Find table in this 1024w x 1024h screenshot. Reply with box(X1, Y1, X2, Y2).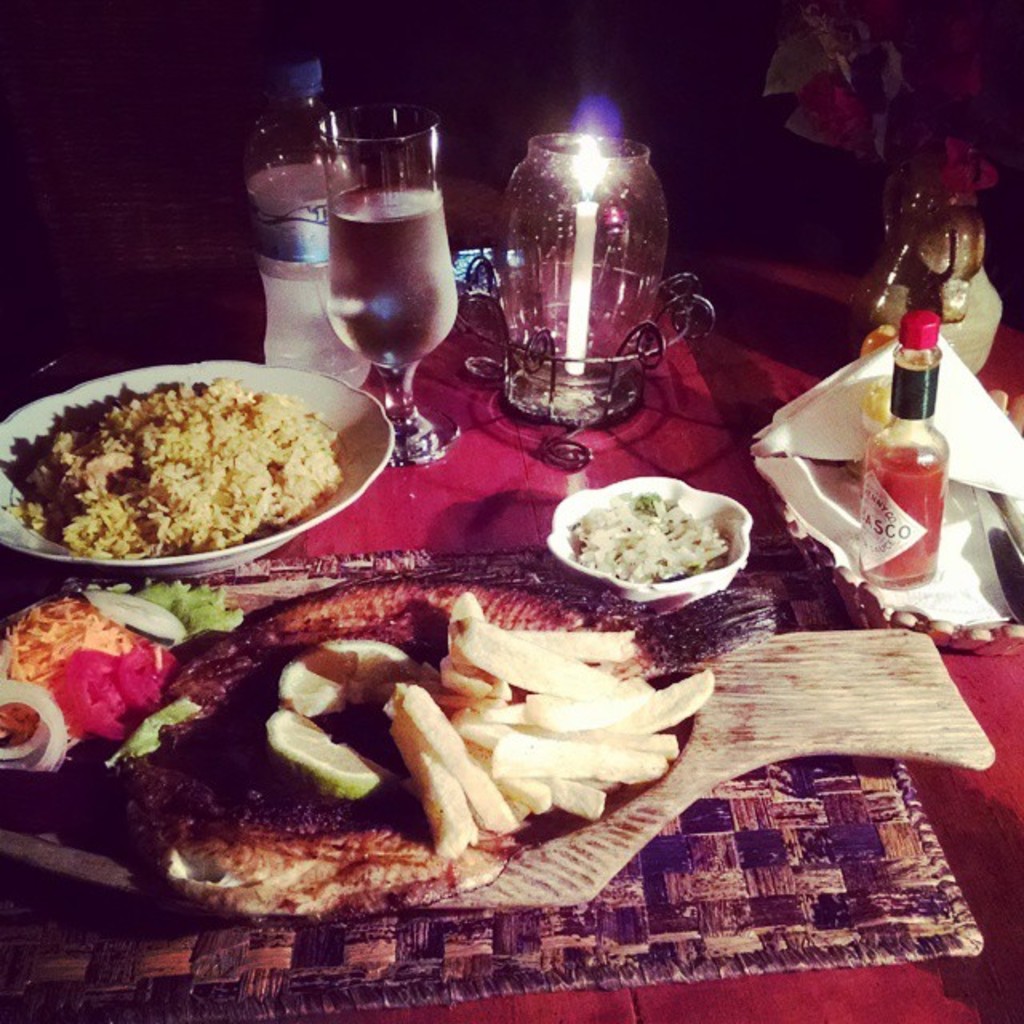
box(0, 186, 1023, 1023).
